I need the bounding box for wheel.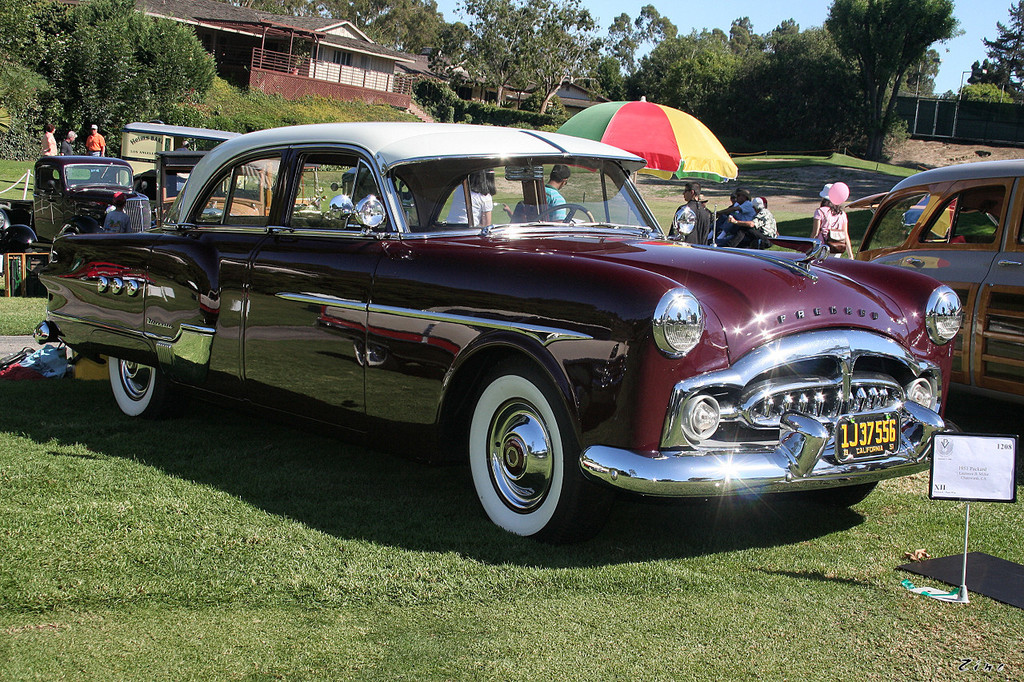
Here it is: l=103, t=357, r=171, b=425.
